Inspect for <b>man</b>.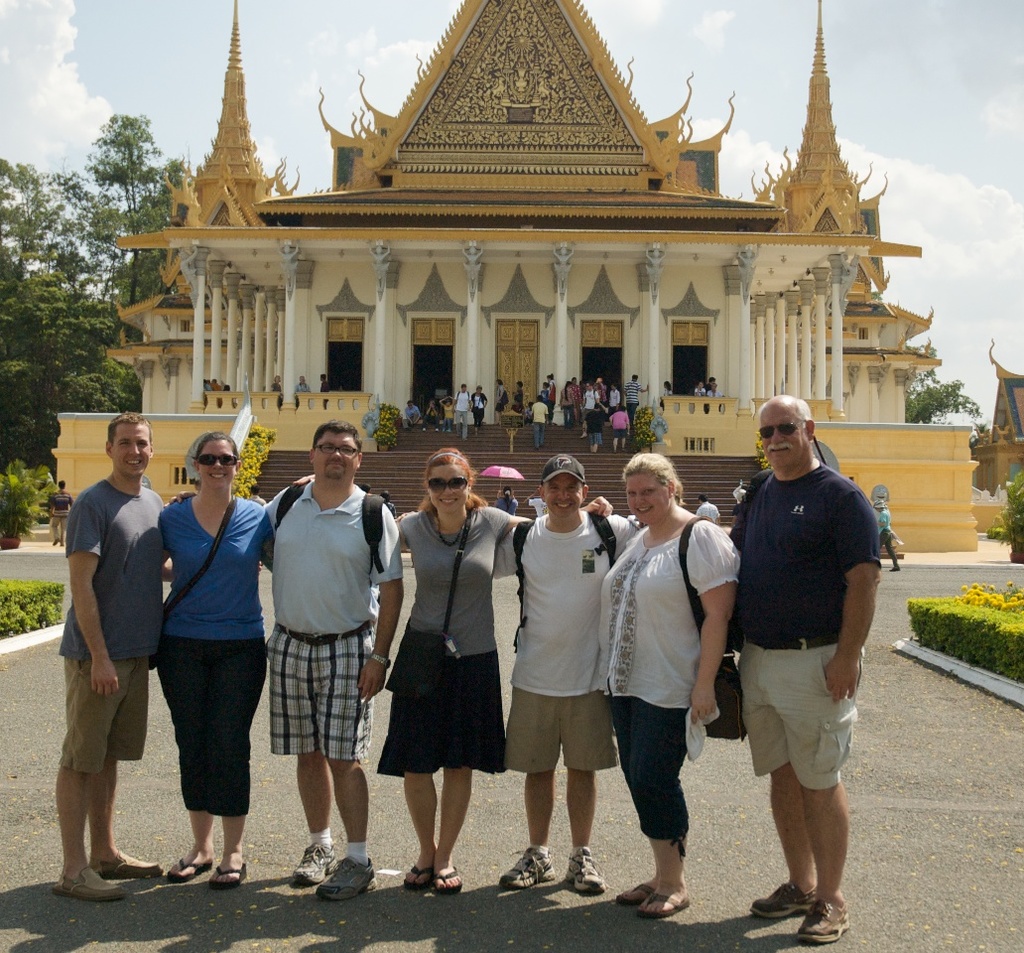
Inspection: [607, 383, 619, 421].
